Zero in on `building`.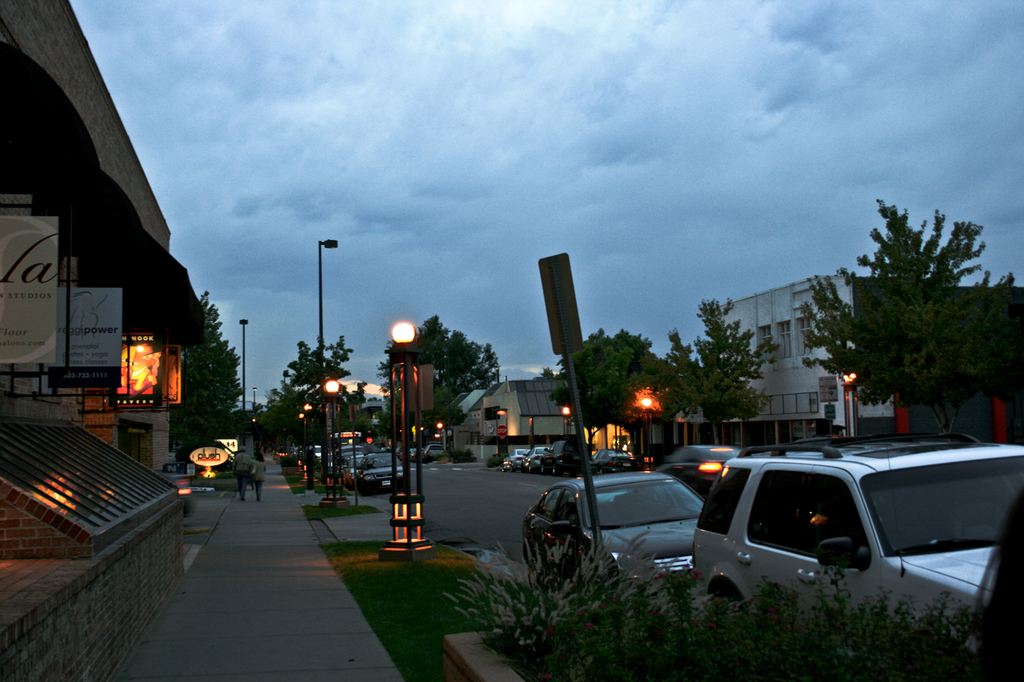
Zeroed in: 476/377/630/460.
